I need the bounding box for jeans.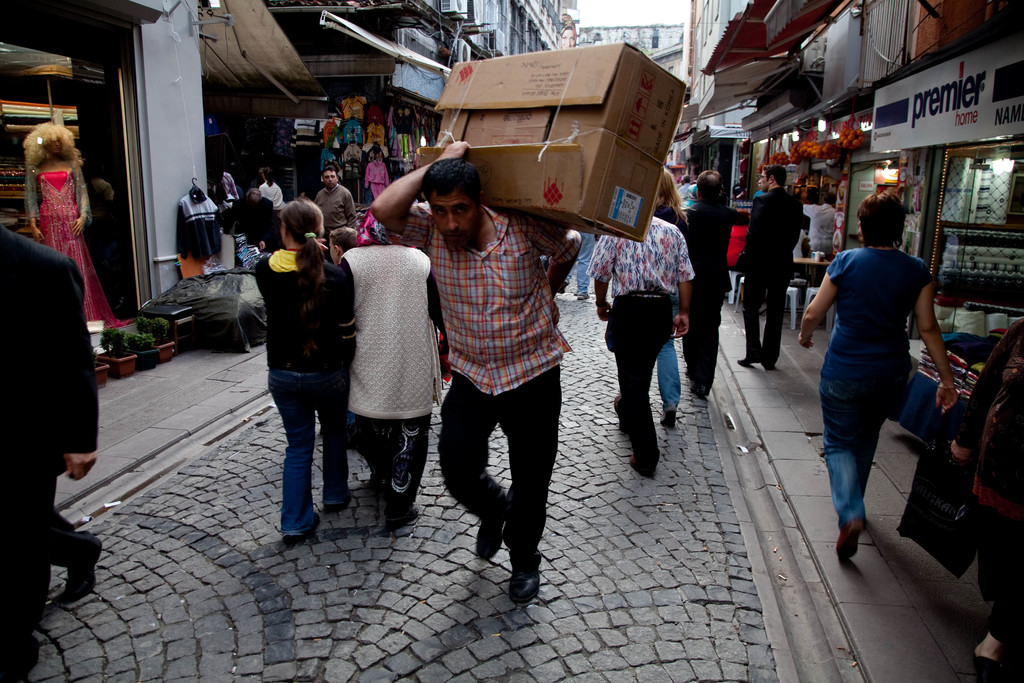
Here it is: 573,235,593,290.
